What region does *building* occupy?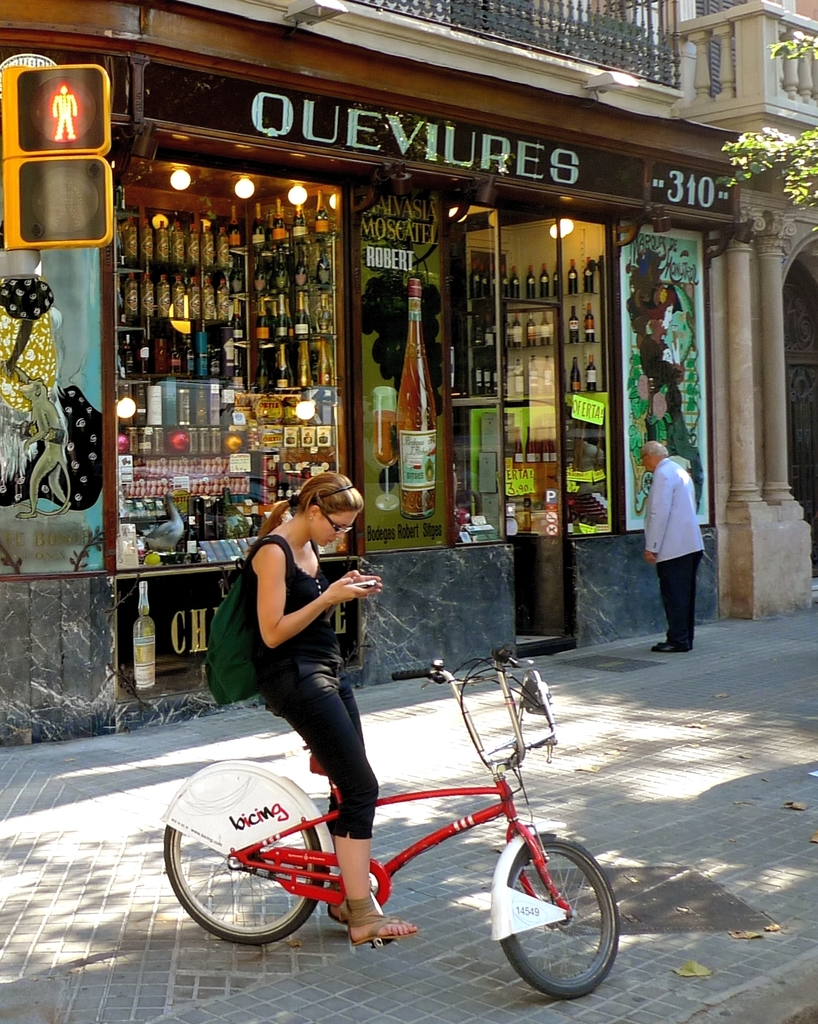
Rect(676, 0, 817, 616).
